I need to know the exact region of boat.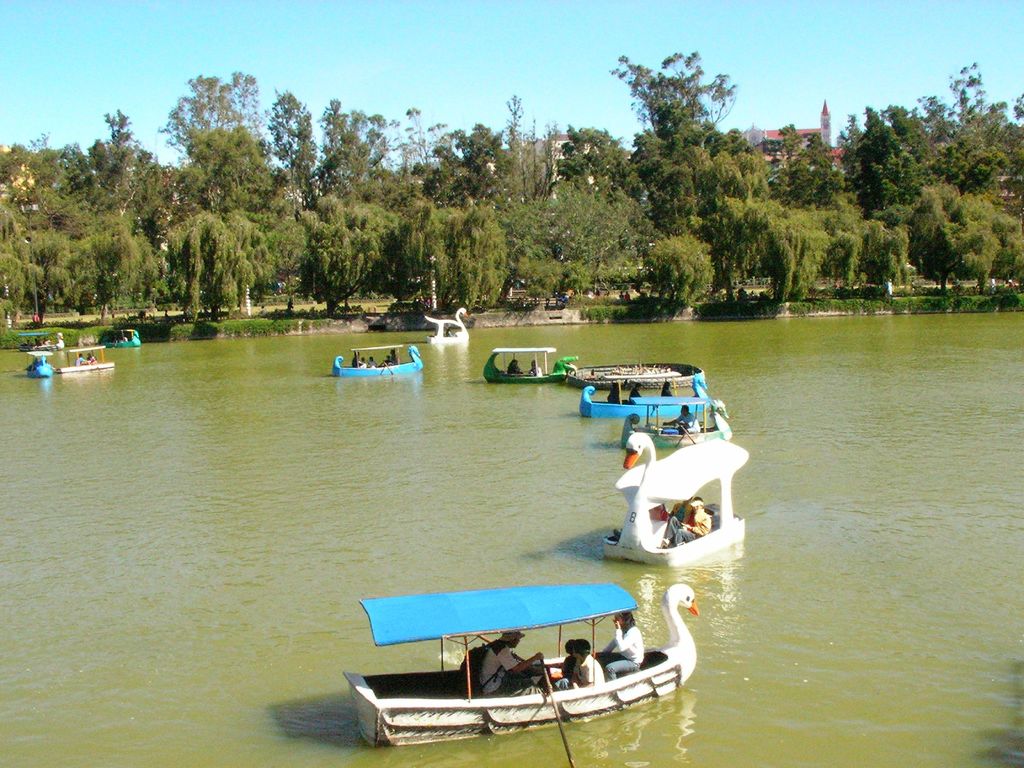
Region: Rect(480, 344, 578, 383).
